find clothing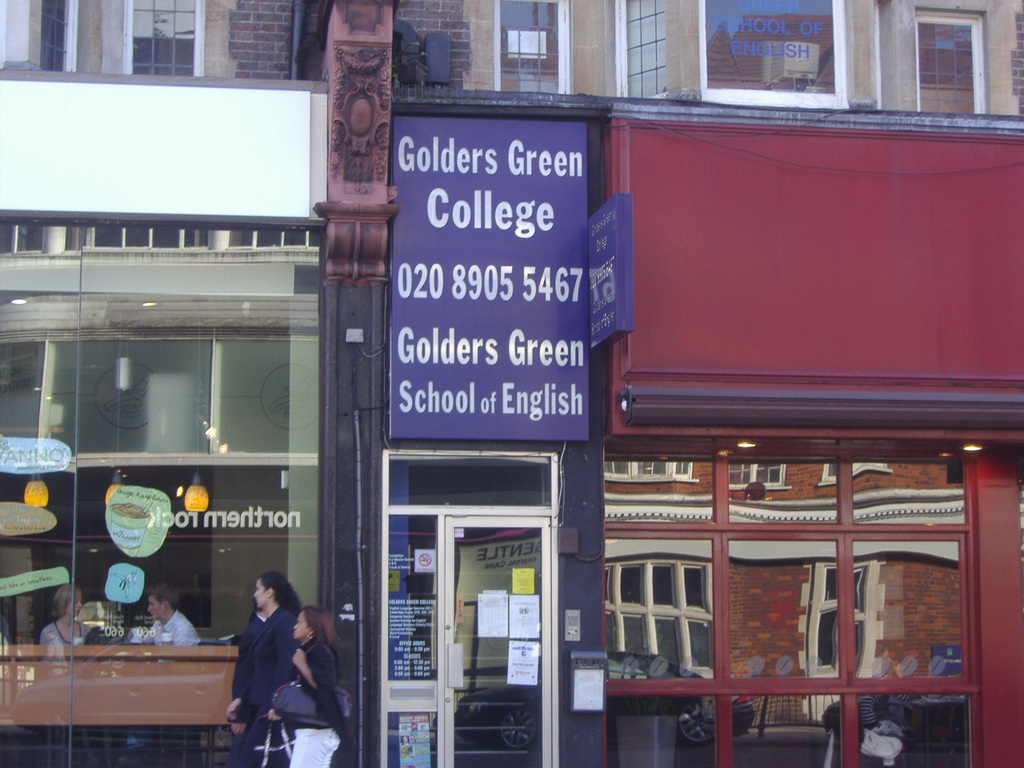
{"left": 238, "top": 611, "right": 294, "bottom": 767}
